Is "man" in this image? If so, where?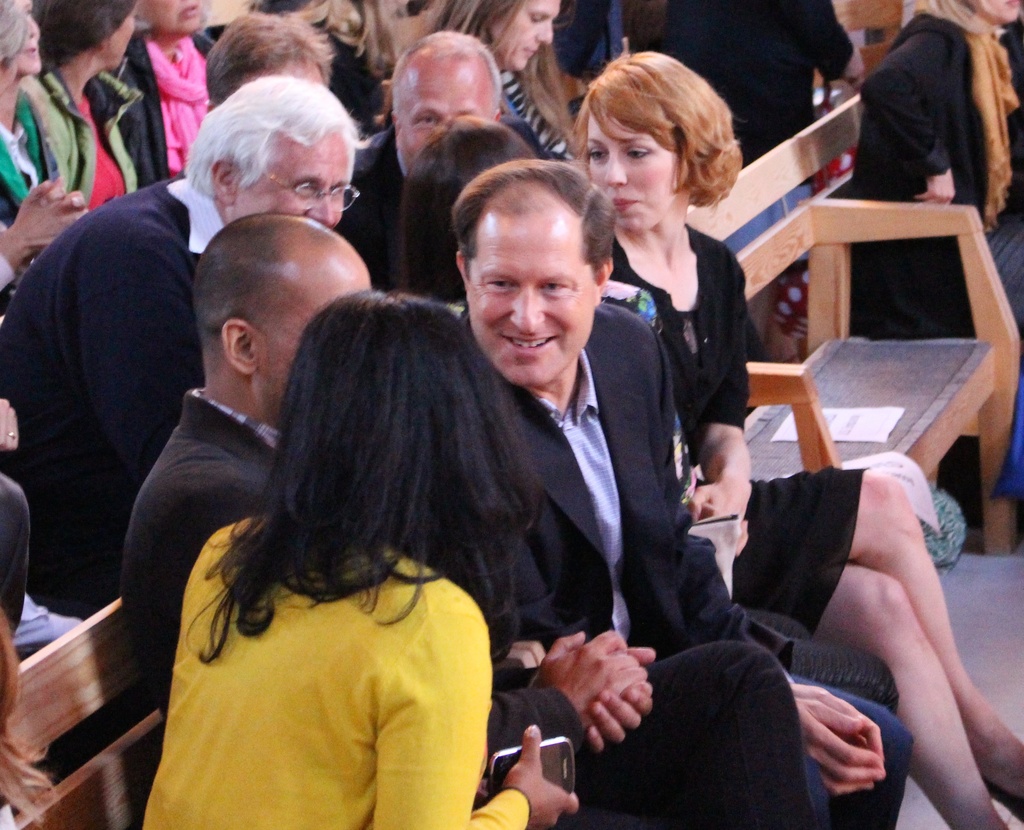
Yes, at [x1=336, y1=27, x2=497, y2=263].
